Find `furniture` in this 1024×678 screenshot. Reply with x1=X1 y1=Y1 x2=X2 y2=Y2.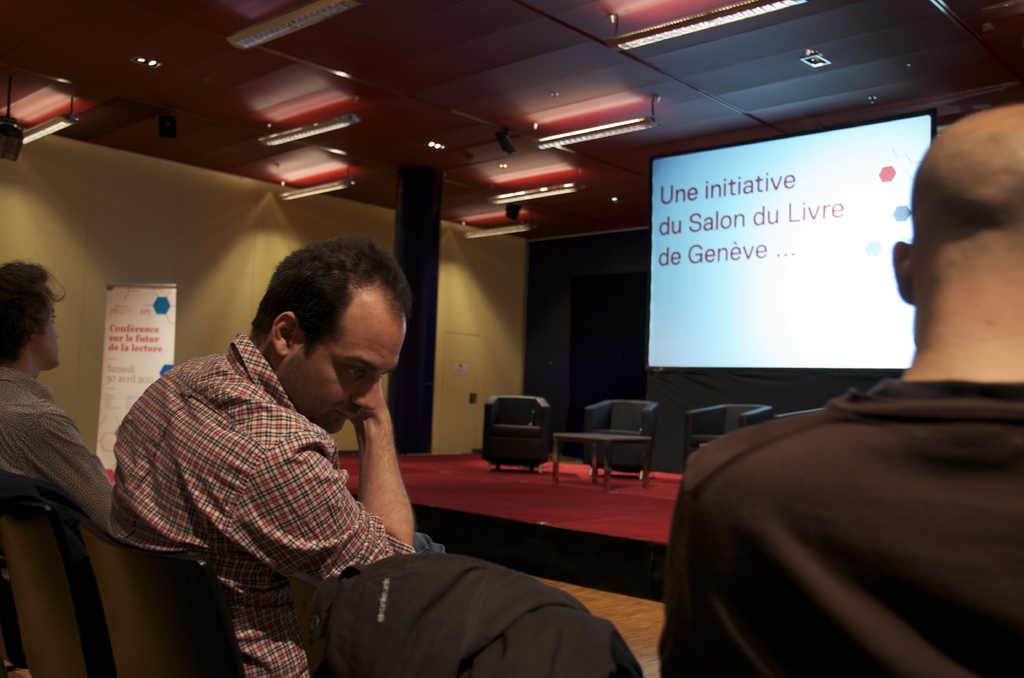
x1=0 y1=497 x2=99 y2=677.
